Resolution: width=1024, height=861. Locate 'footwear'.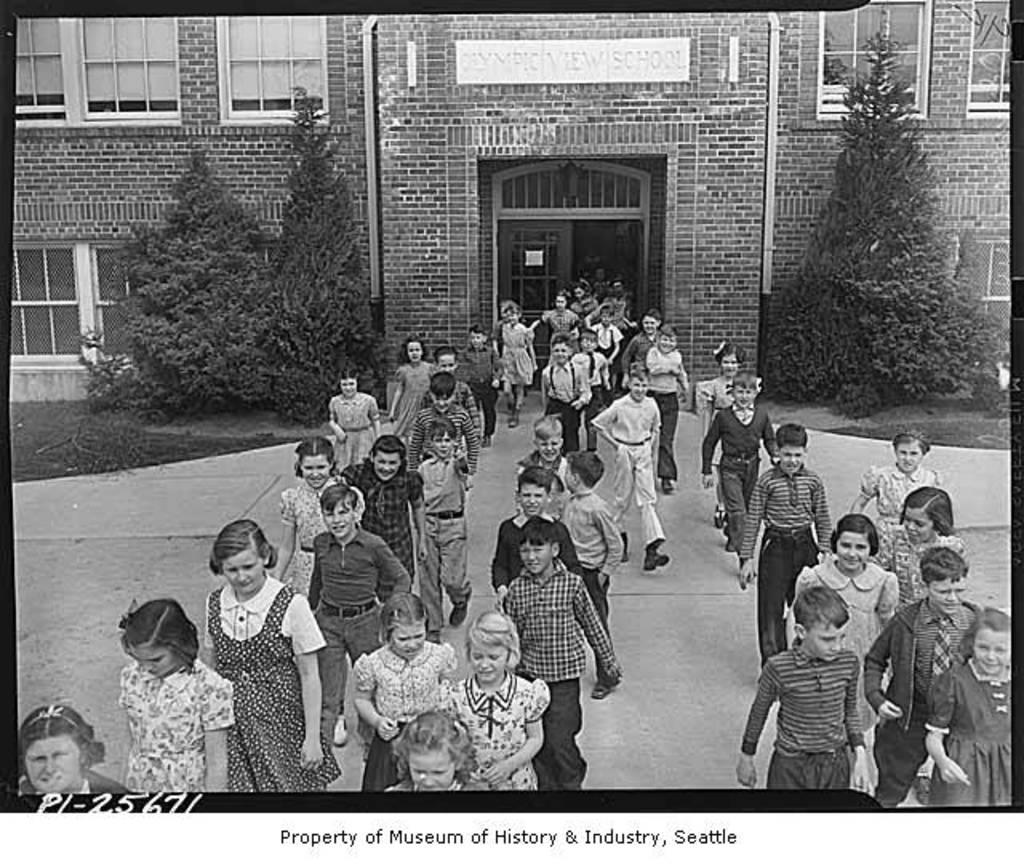
<region>362, 739, 371, 767</region>.
